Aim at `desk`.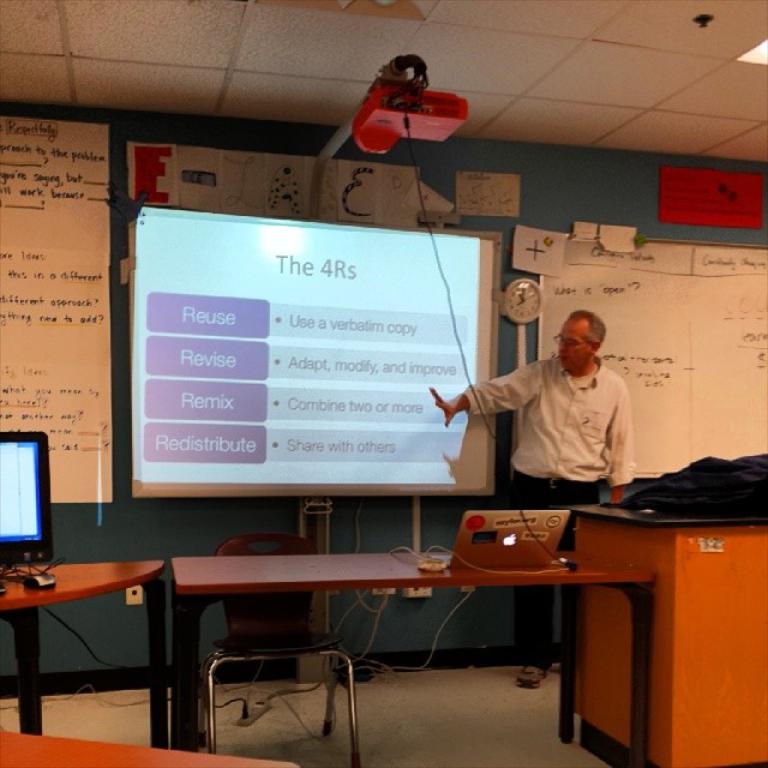
Aimed at region(0, 563, 174, 749).
